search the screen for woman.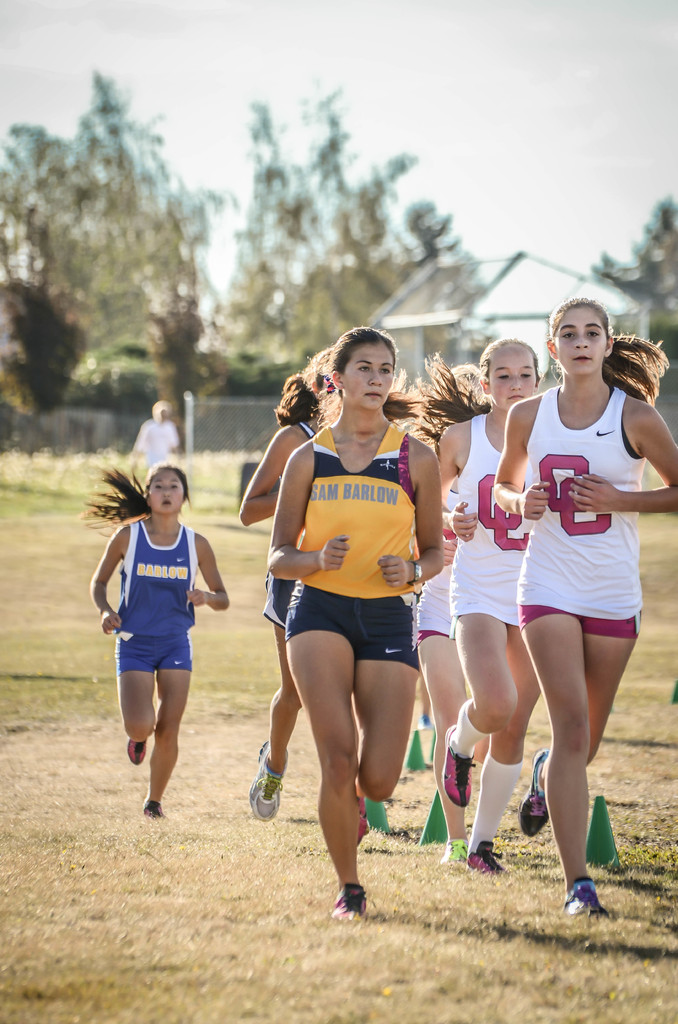
Found at 81:463:234:817.
